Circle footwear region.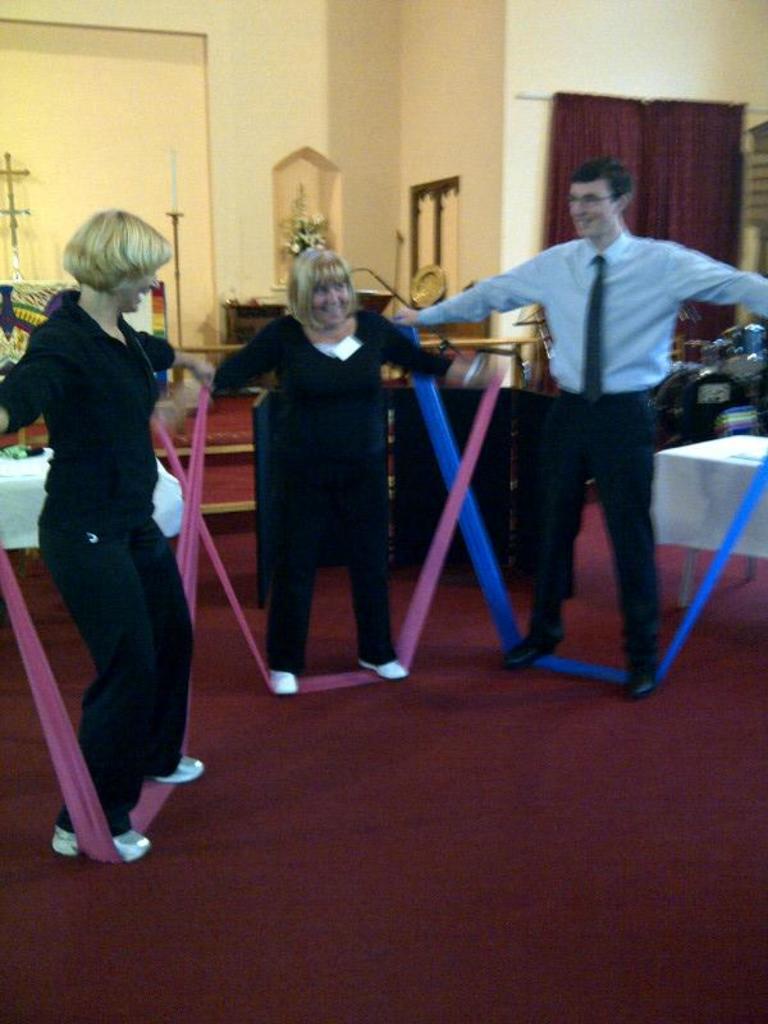
Region: x1=627, y1=673, x2=655, y2=700.
